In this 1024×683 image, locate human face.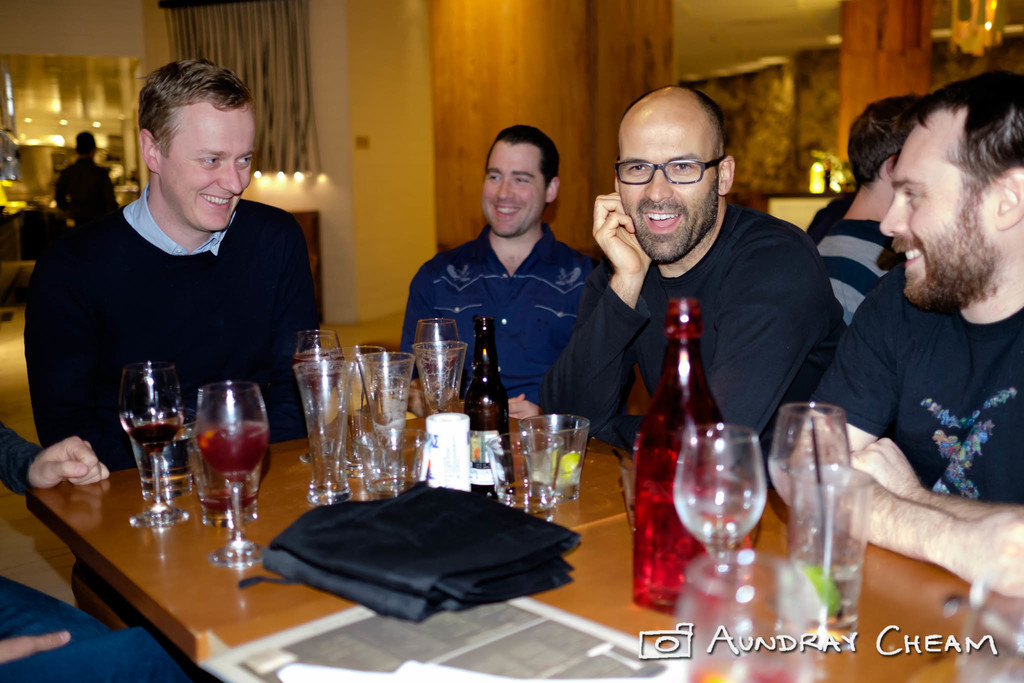
Bounding box: (left=616, top=108, right=716, bottom=261).
